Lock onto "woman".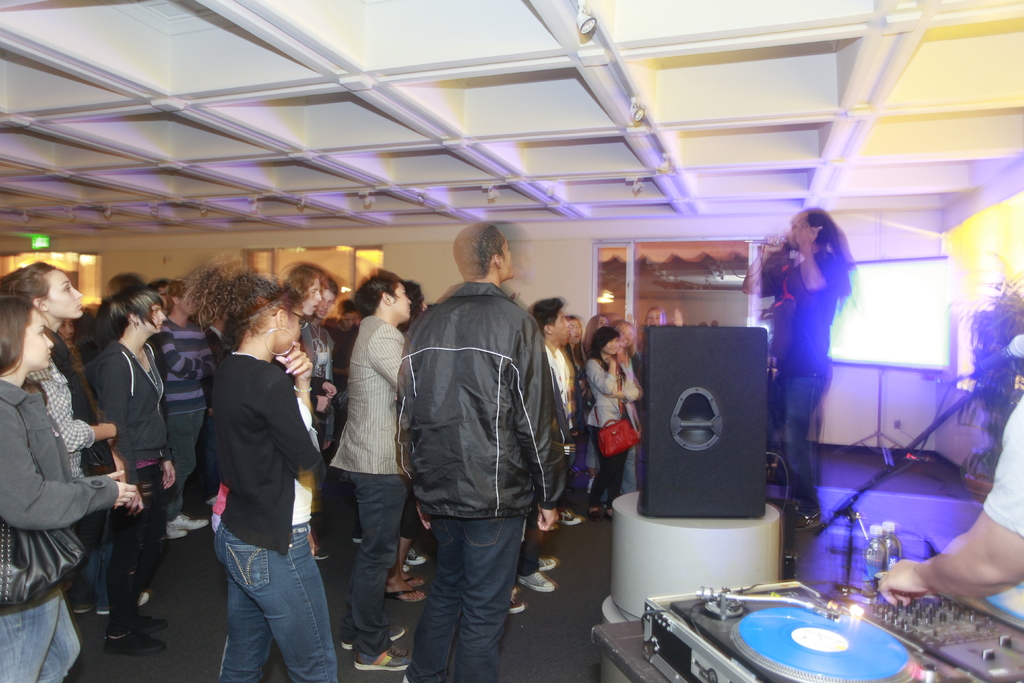
Locked: box=[584, 331, 645, 514].
